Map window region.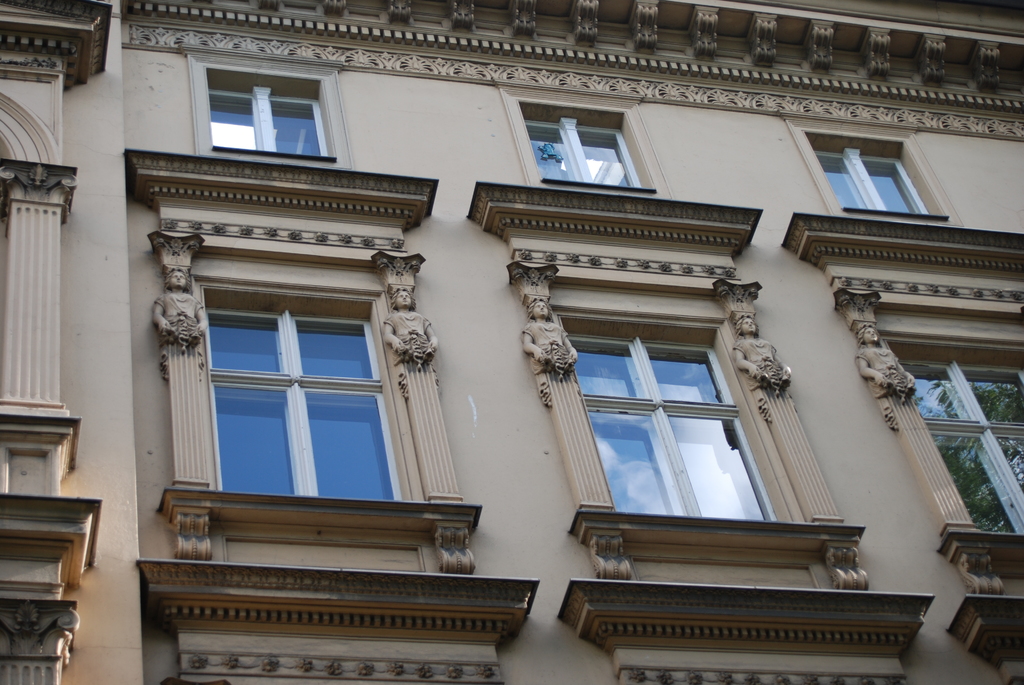
Mapped to left=883, top=329, right=1023, bottom=540.
